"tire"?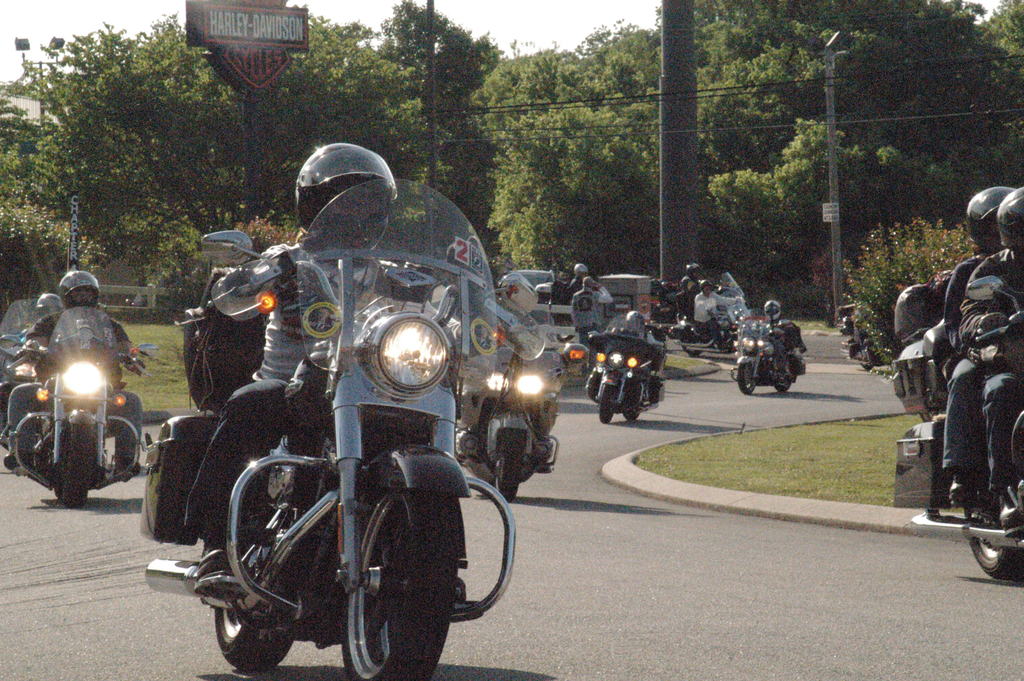
locate(598, 372, 621, 426)
